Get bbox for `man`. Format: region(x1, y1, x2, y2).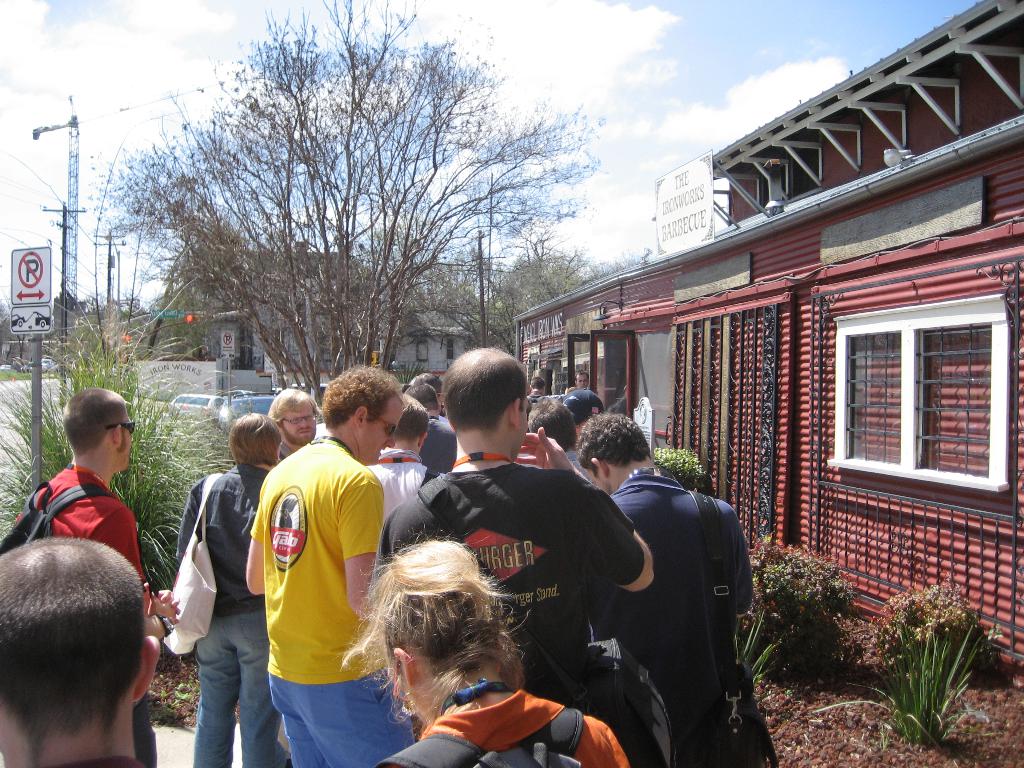
region(12, 388, 186, 767).
